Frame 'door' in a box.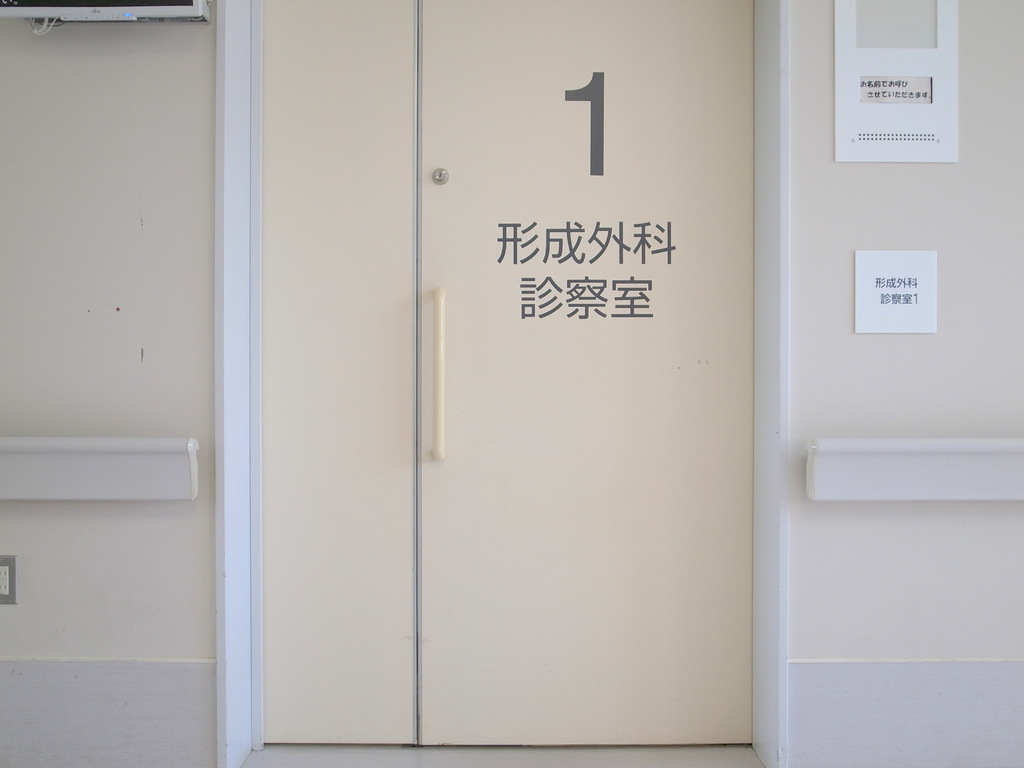
Rect(413, 2, 759, 755).
